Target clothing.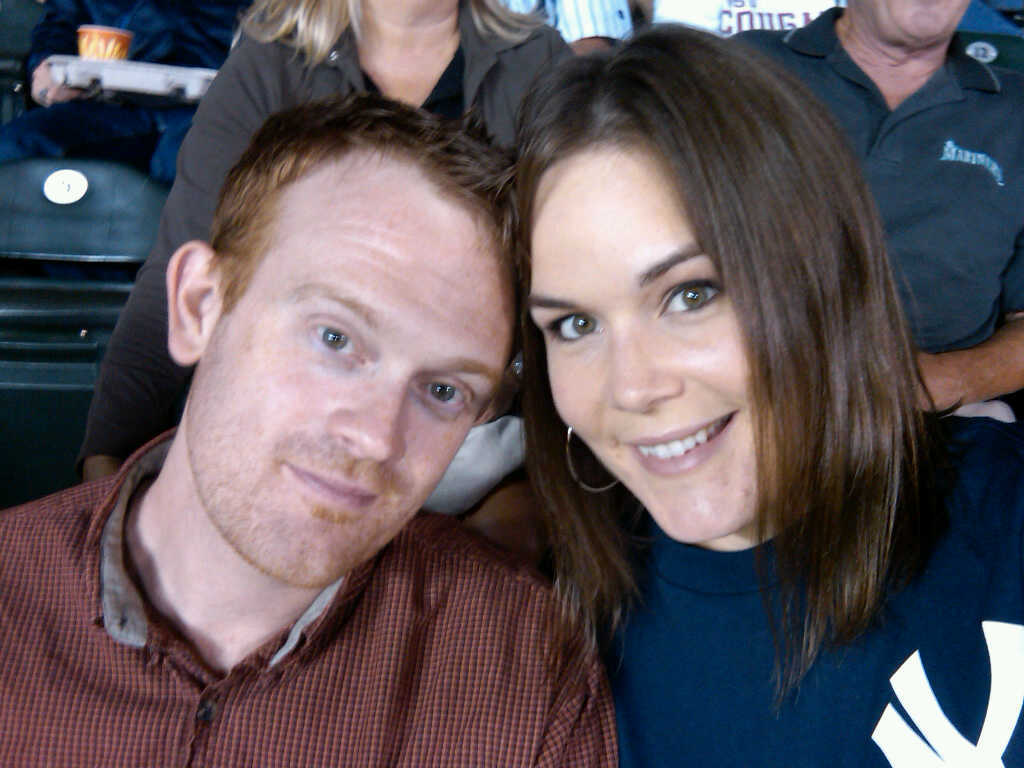
Target region: box(0, 0, 249, 181).
